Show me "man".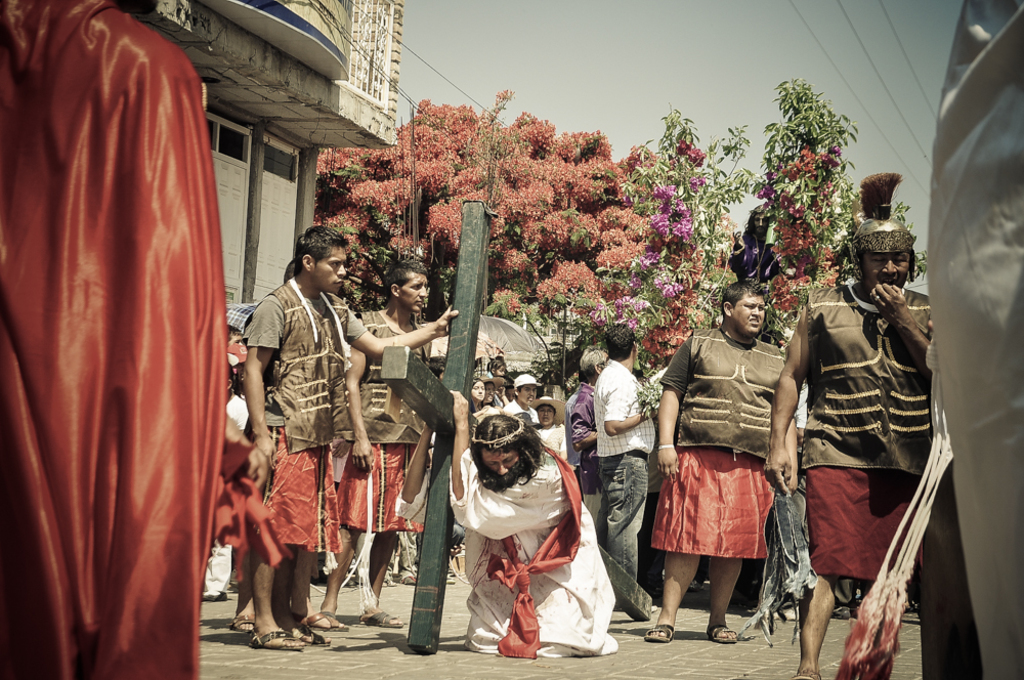
"man" is here: locate(314, 252, 431, 634).
